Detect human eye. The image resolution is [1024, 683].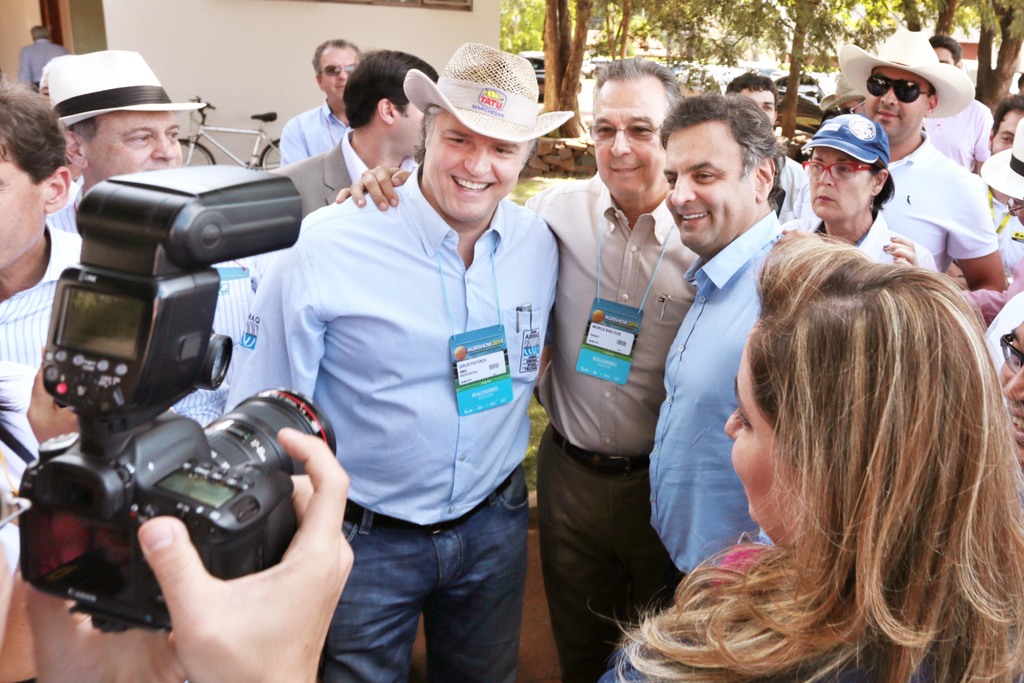
442, 134, 470, 147.
